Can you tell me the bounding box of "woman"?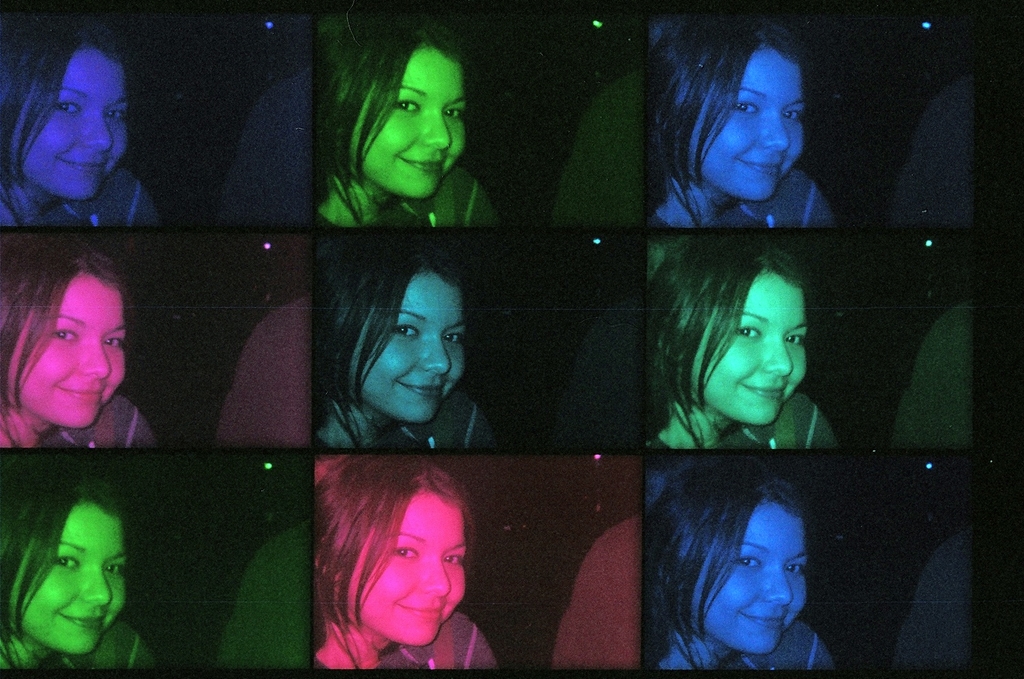
[left=641, top=468, right=844, bottom=678].
